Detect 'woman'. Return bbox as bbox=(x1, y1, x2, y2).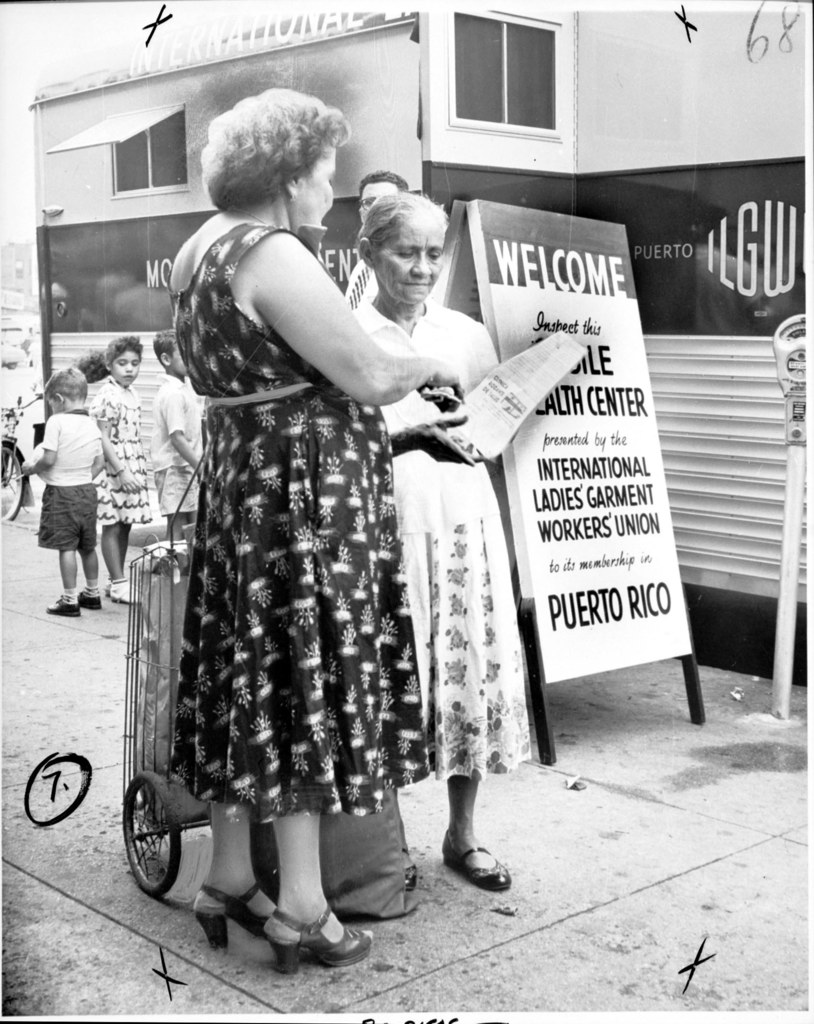
bbox=(351, 191, 533, 893).
